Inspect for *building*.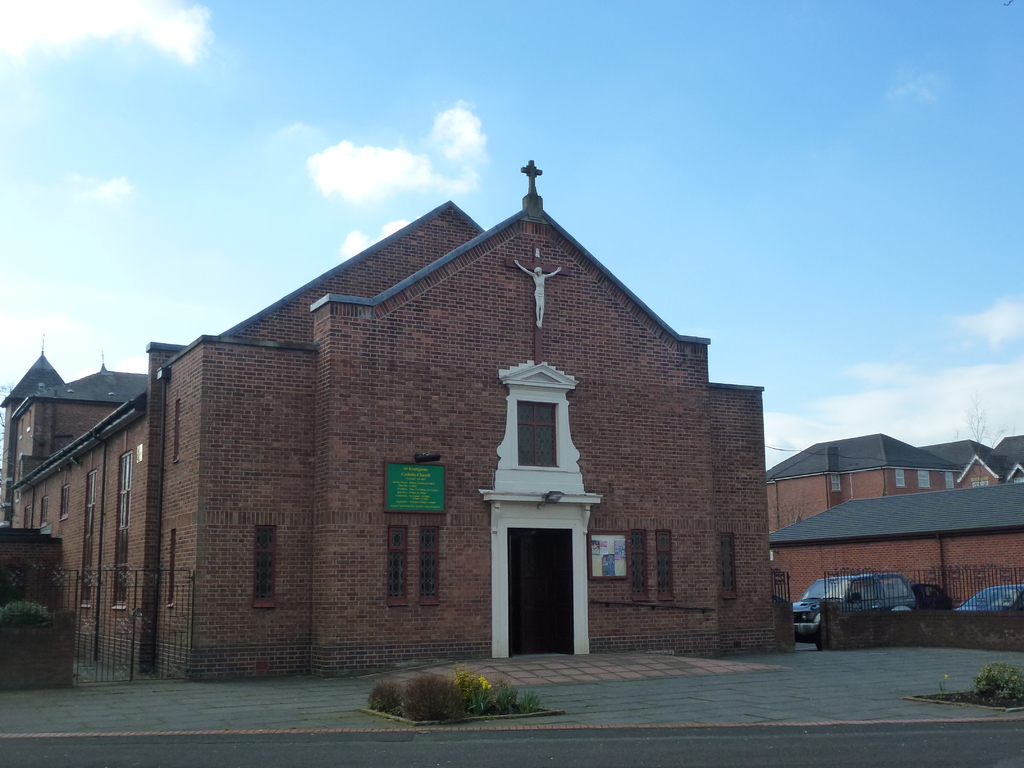
Inspection: bbox(765, 430, 1023, 613).
